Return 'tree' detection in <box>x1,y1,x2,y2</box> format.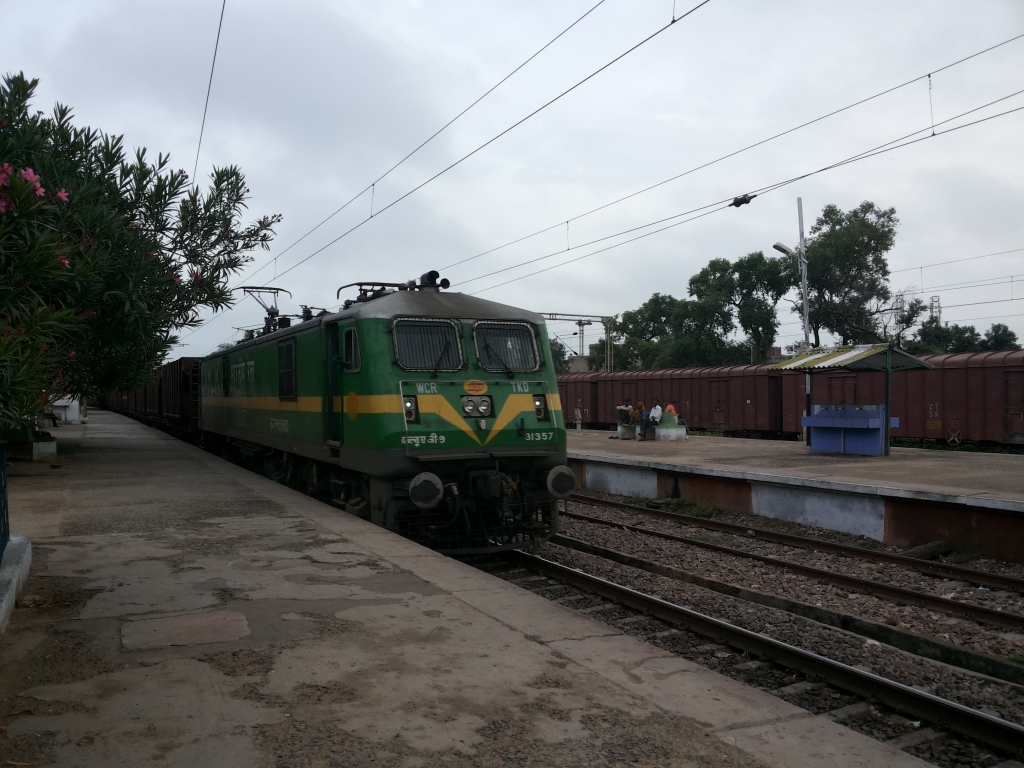
<box>676,255,736,349</box>.
